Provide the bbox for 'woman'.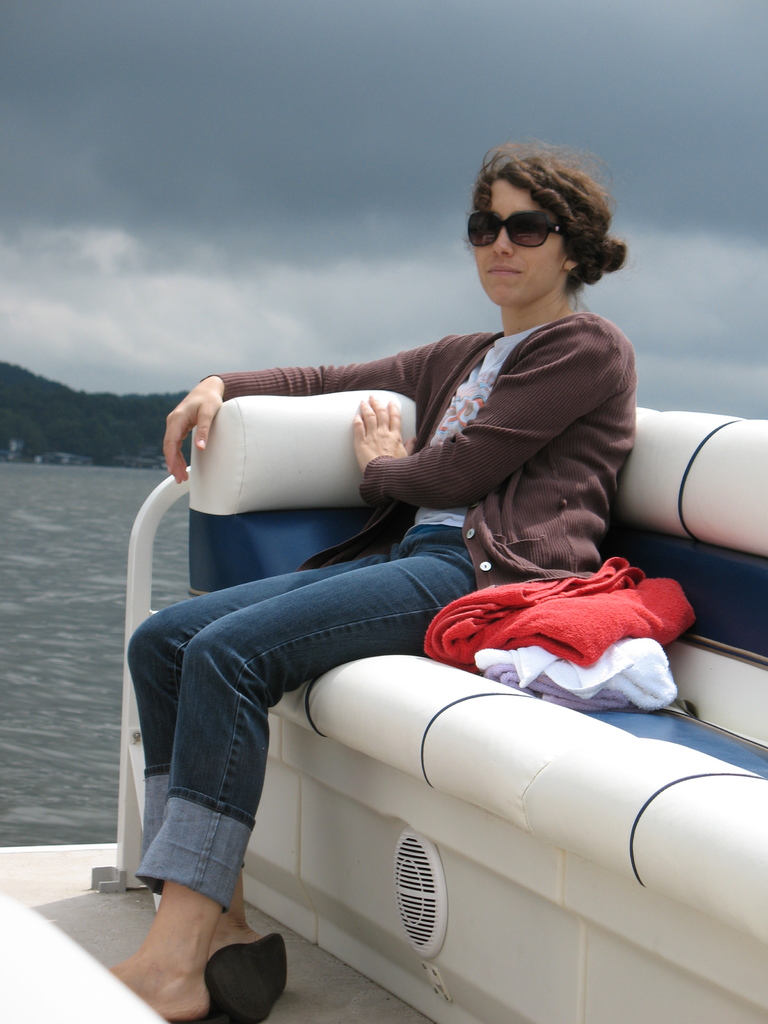
145, 163, 708, 966.
